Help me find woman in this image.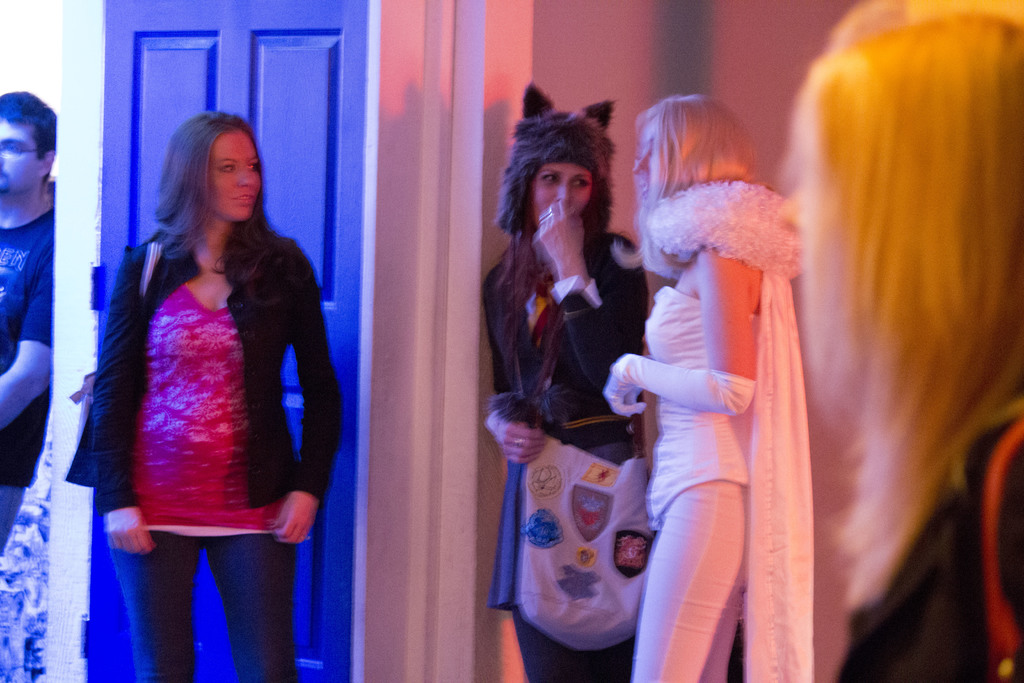
Found it: box=[774, 0, 1023, 682].
